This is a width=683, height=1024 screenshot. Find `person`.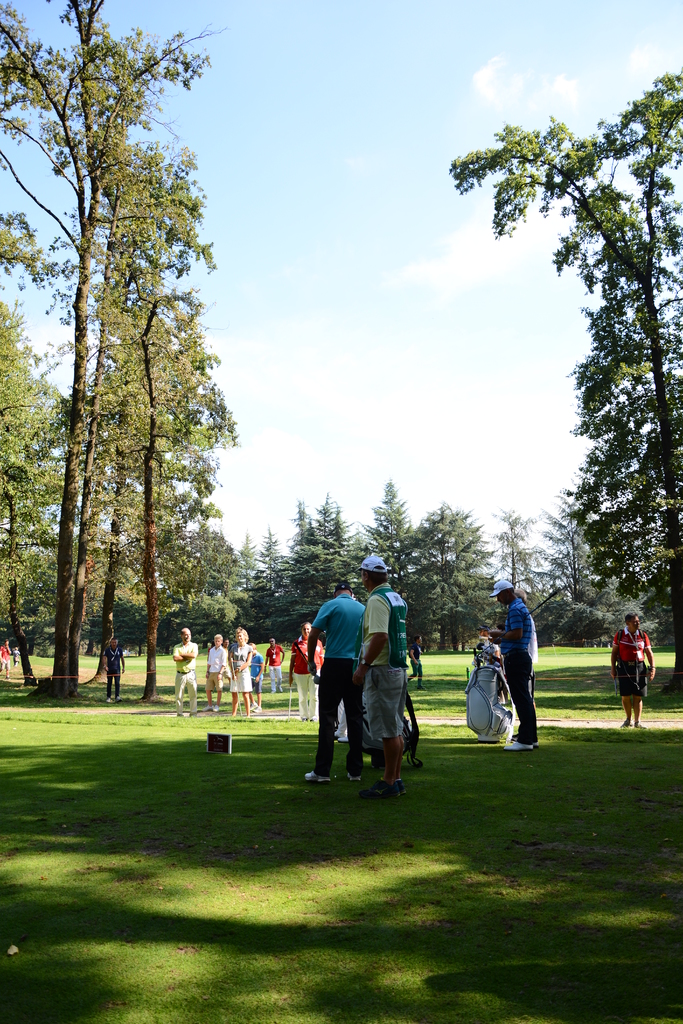
Bounding box: 261/641/288/694.
